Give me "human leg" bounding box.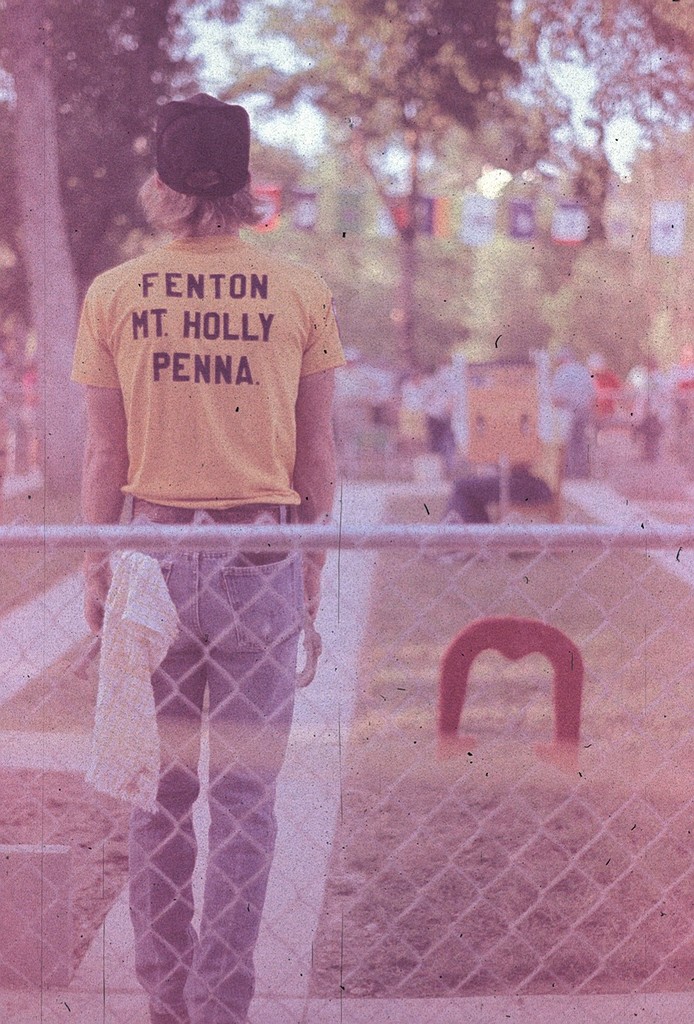
pyautogui.locateOnScreen(200, 523, 303, 1023).
